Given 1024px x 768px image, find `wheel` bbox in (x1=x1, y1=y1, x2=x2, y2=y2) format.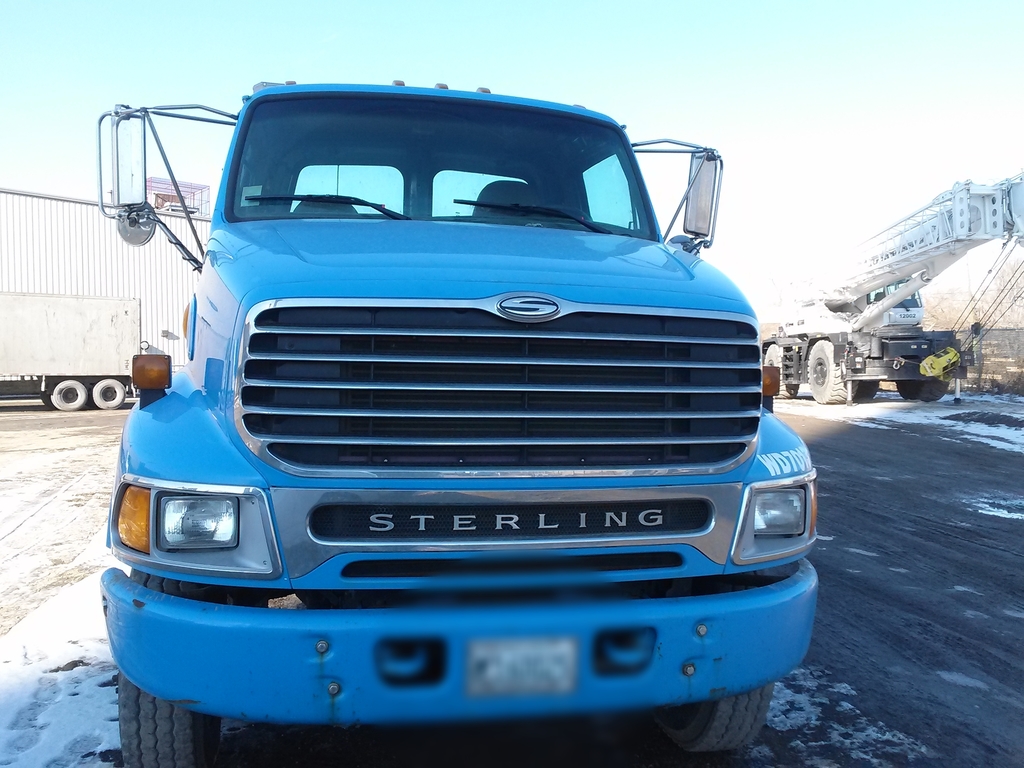
(x1=898, y1=380, x2=951, y2=403).
